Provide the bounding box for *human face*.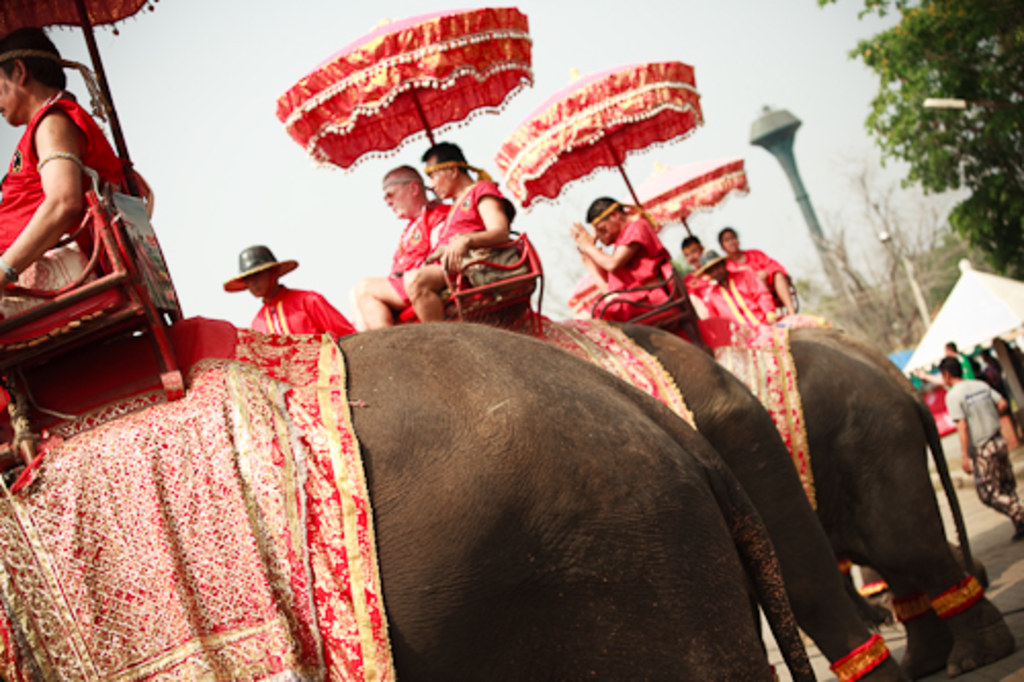
crop(590, 209, 614, 240).
